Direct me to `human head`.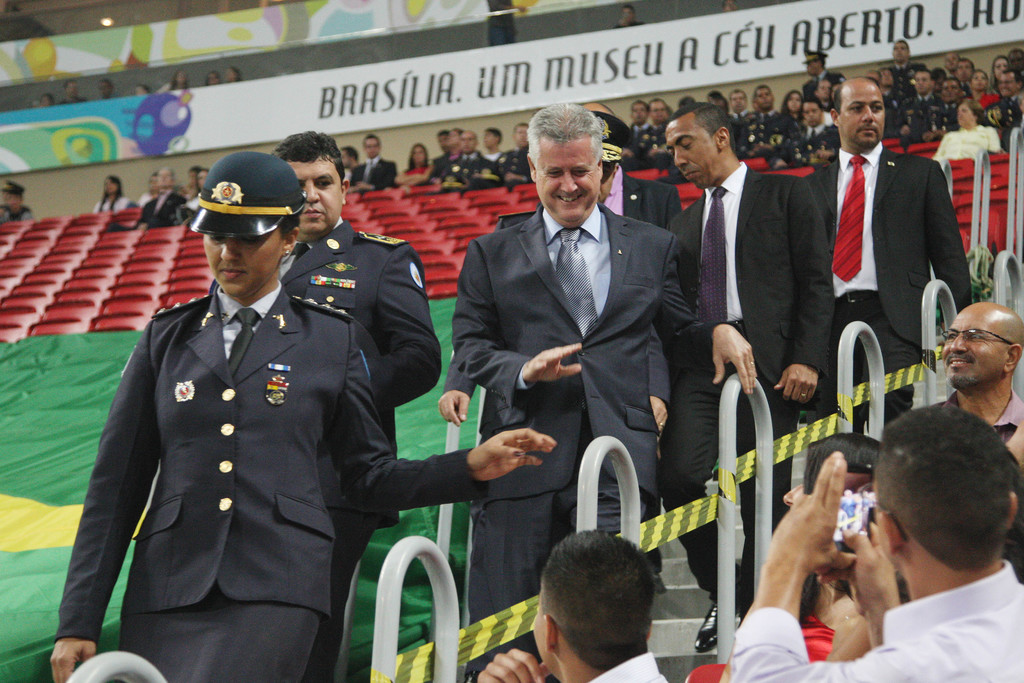
Direction: BBox(783, 92, 804, 117).
